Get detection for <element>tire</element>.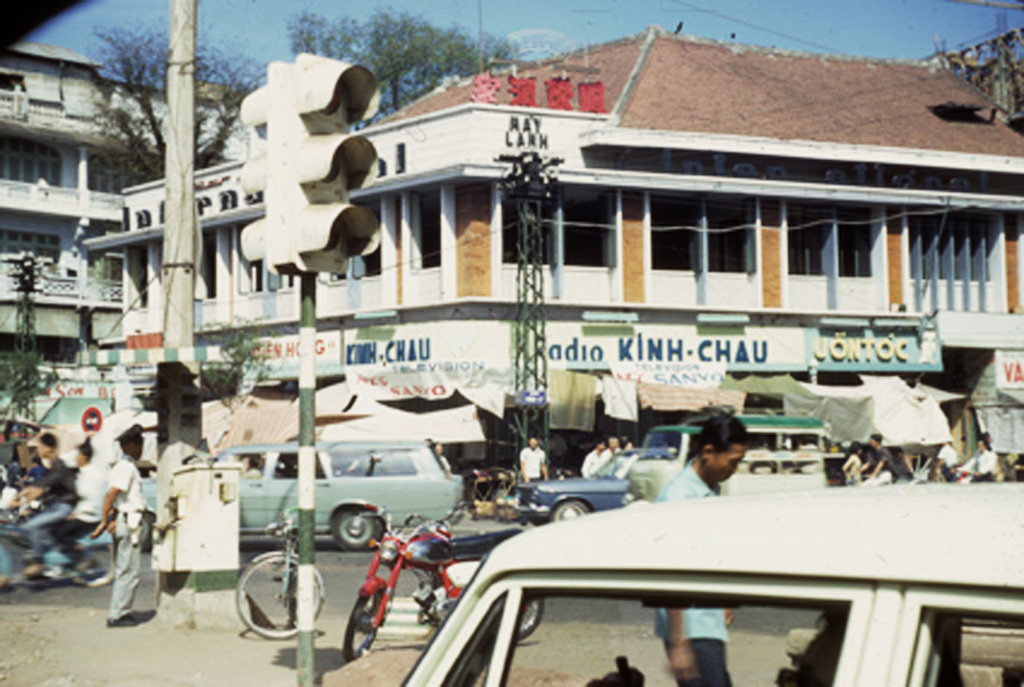
Detection: {"left": 490, "top": 591, "right": 544, "bottom": 643}.
